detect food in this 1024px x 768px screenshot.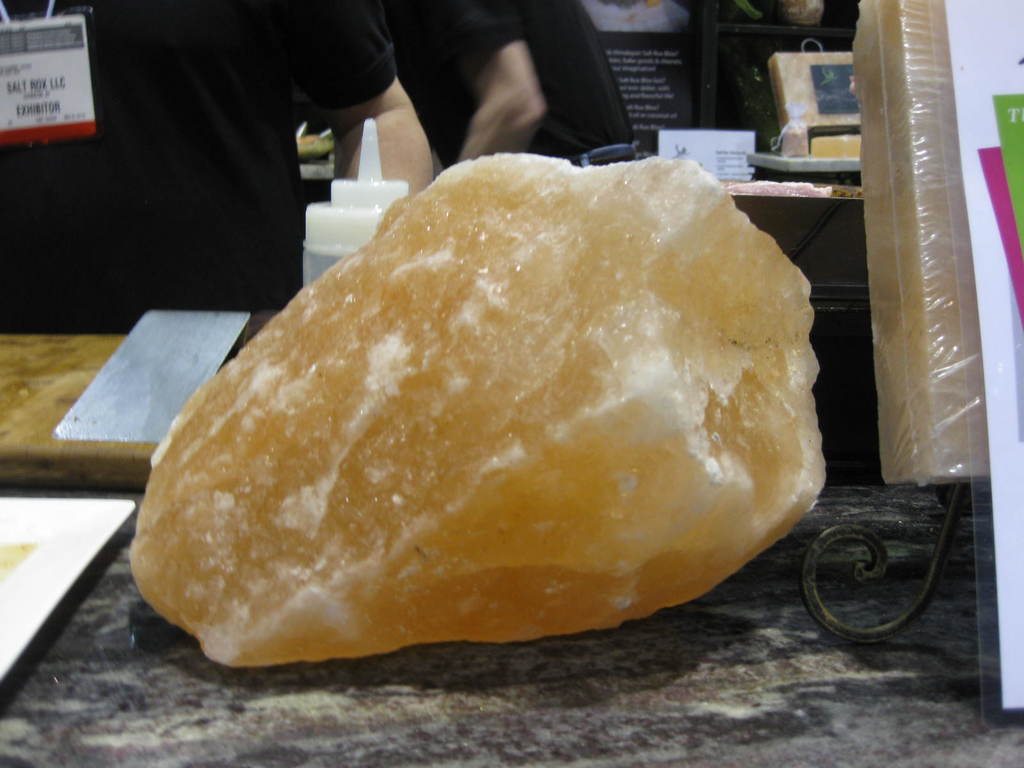
Detection: select_region(120, 148, 837, 671).
